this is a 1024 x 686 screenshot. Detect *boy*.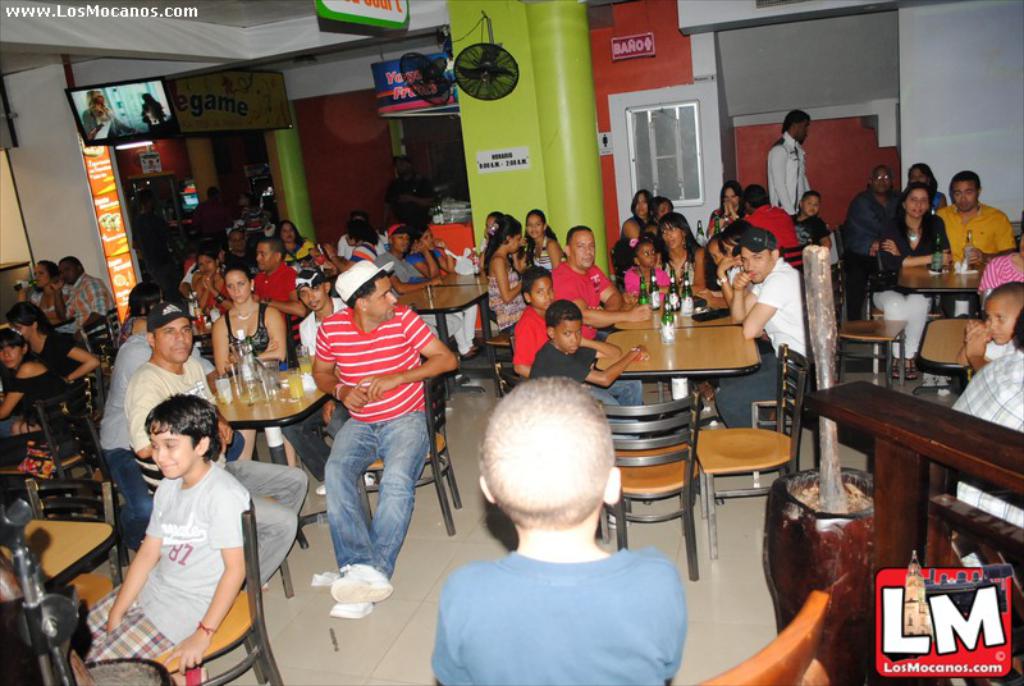
{"left": 45, "top": 261, "right": 114, "bottom": 353}.
